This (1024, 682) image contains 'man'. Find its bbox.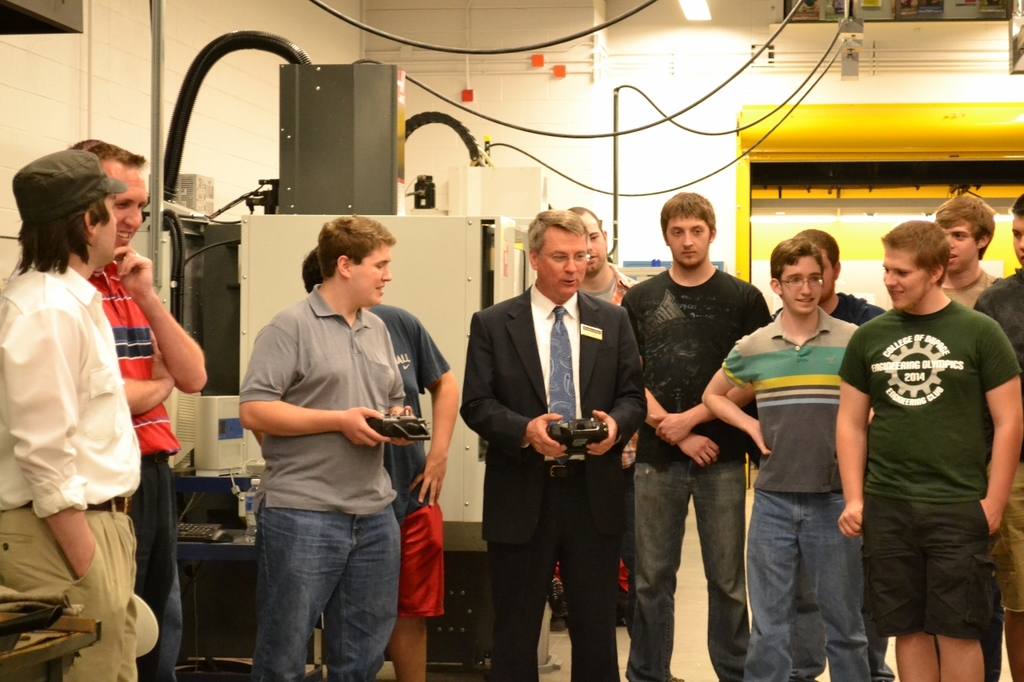
575, 208, 620, 296.
